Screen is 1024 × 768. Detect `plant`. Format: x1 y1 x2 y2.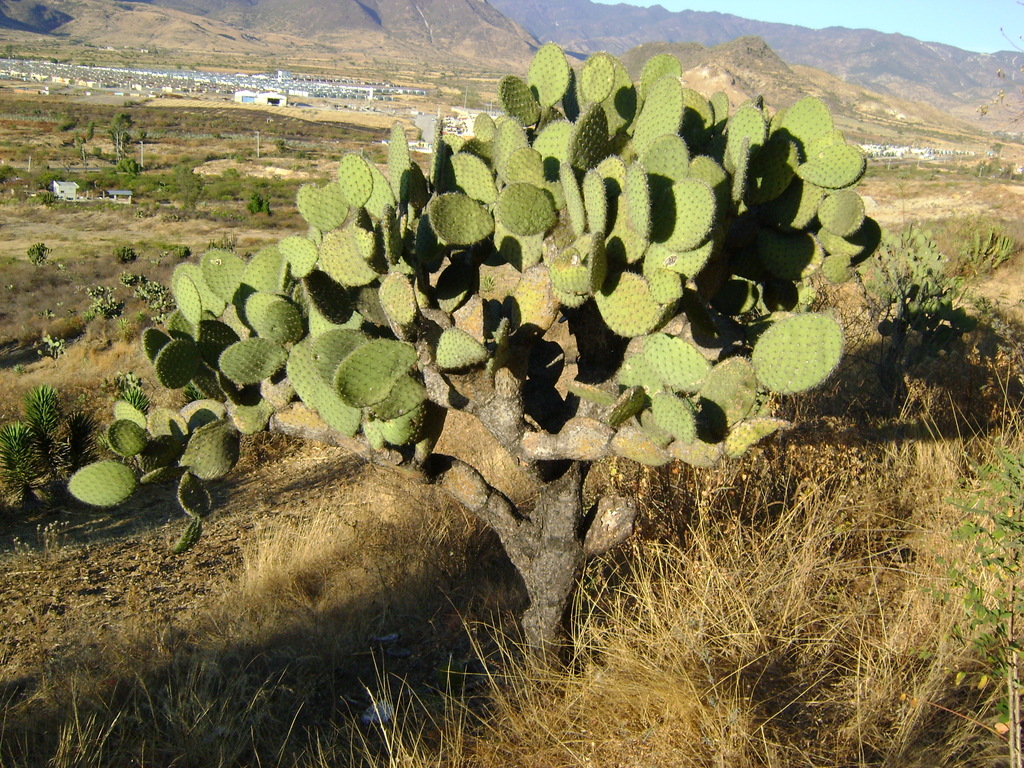
23 241 51 273.
